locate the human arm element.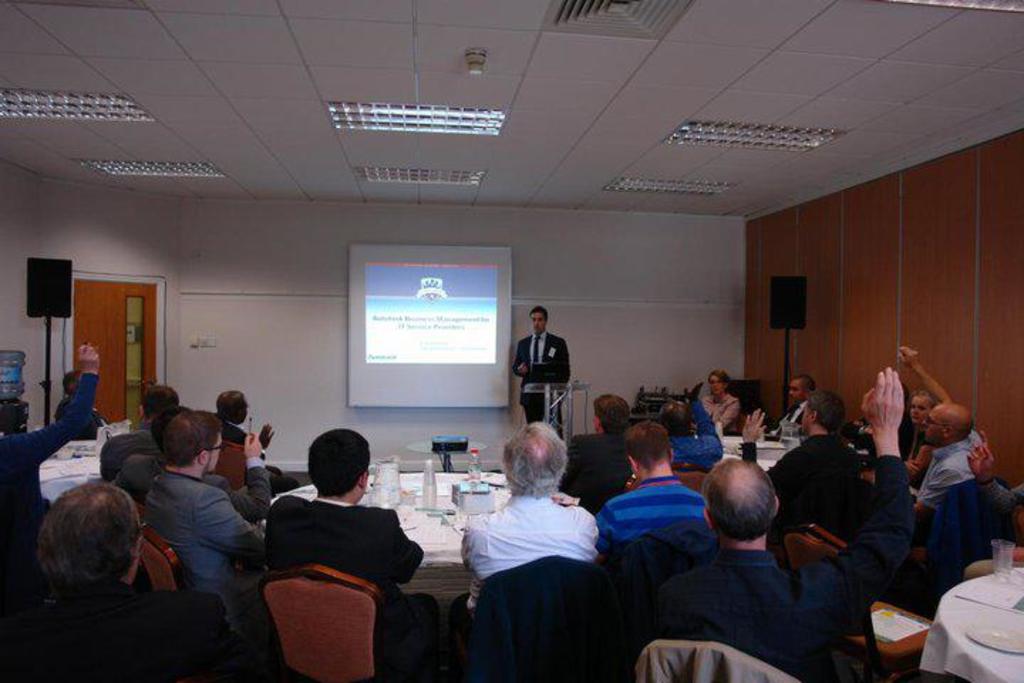
Element bbox: locate(552, 342, 569, 384).
